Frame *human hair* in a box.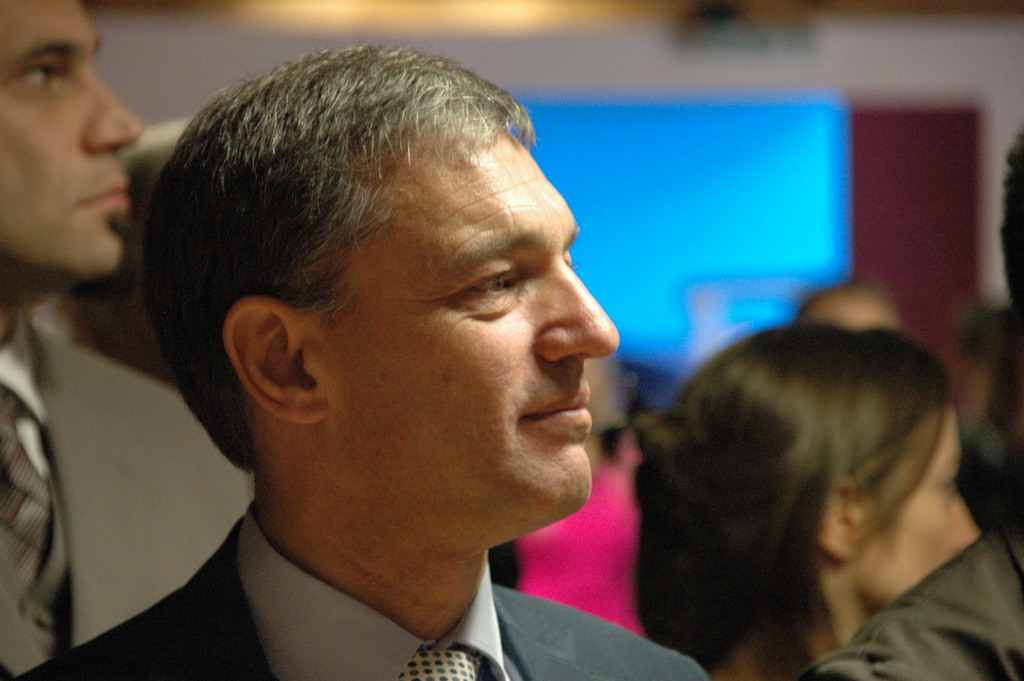
630:326:956:680.
